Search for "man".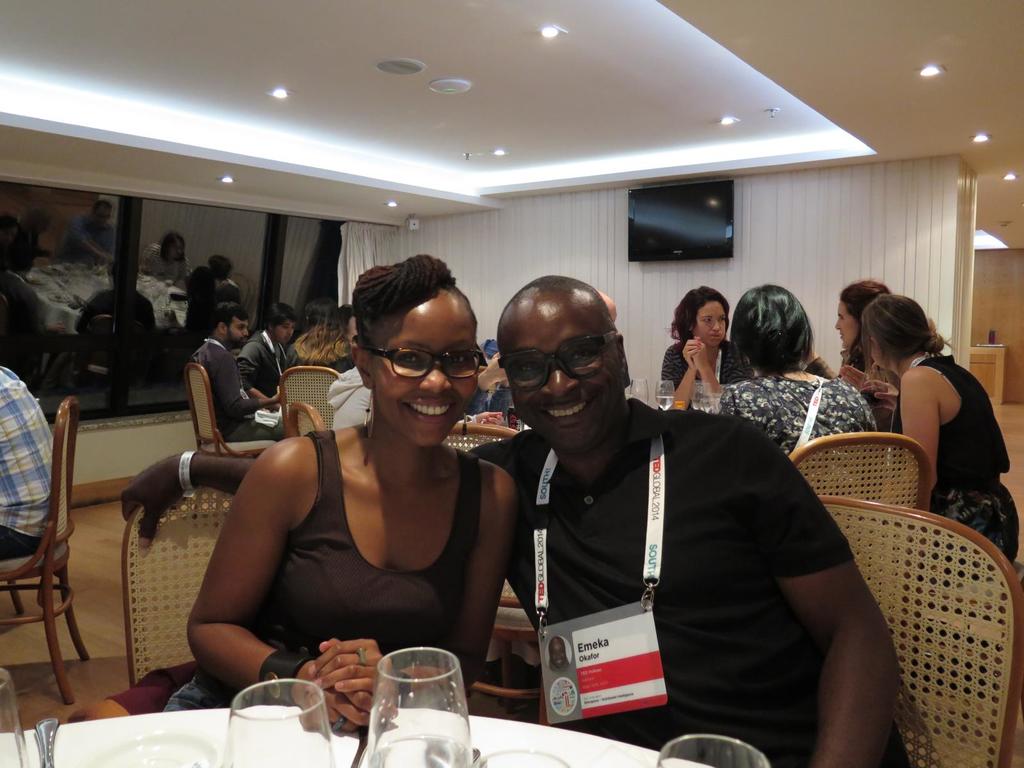
Found at {"left": 468, "top": 278, "right": 859, "bottom": 747}.
